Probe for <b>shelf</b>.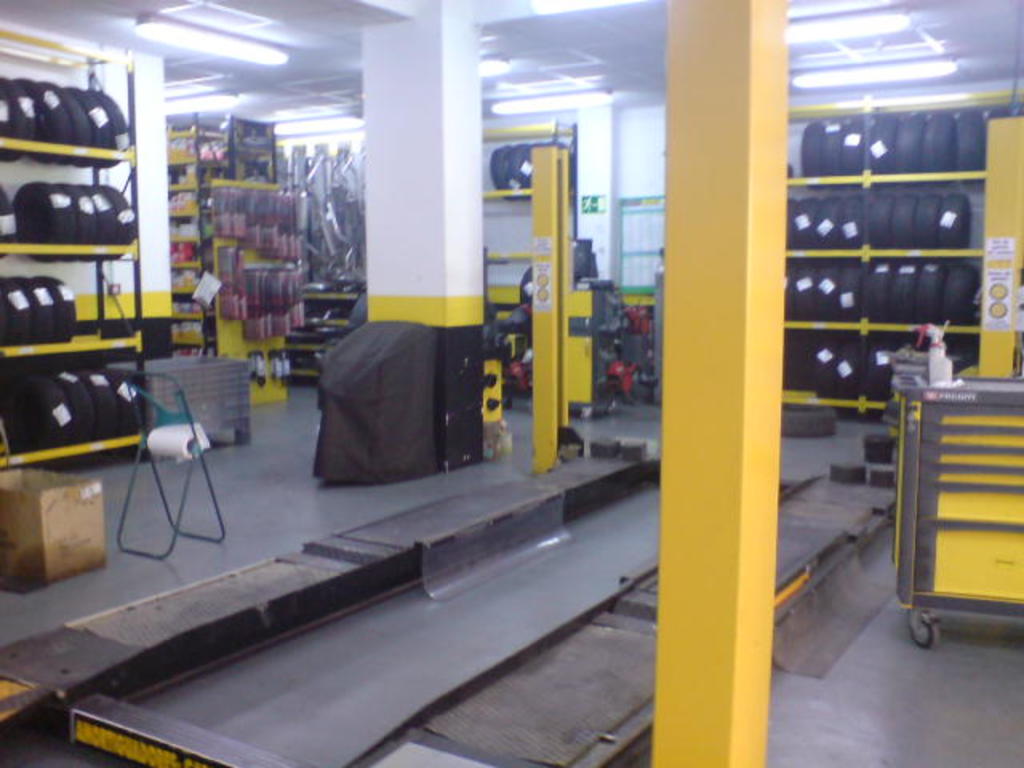
Probe result: [774, 184, 859, 251].
